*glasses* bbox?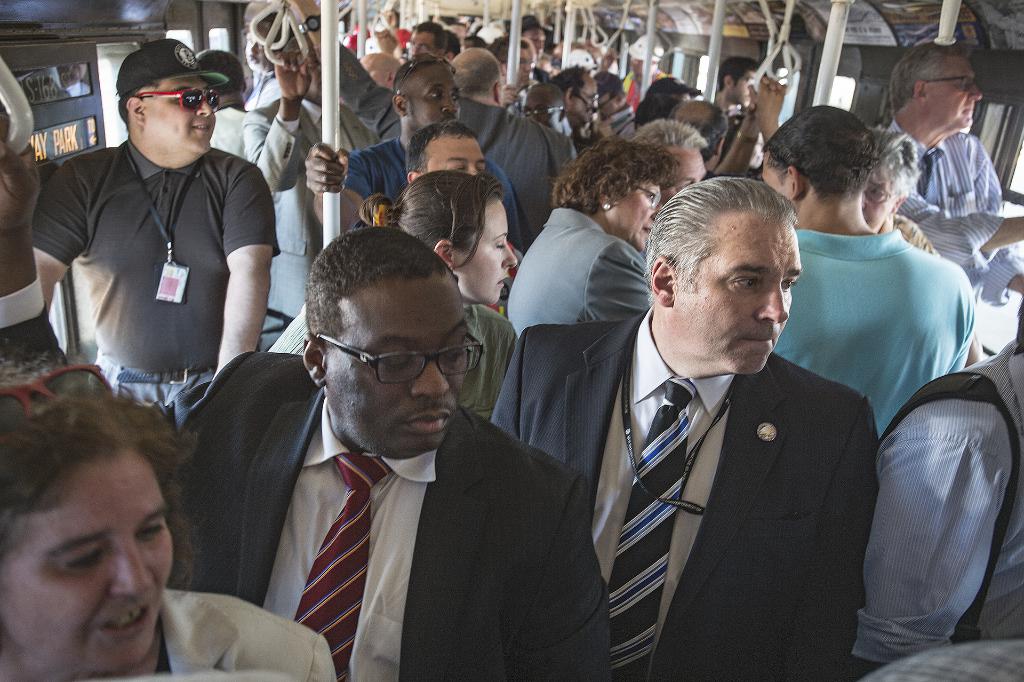
box(0, 359, 119, 426)
